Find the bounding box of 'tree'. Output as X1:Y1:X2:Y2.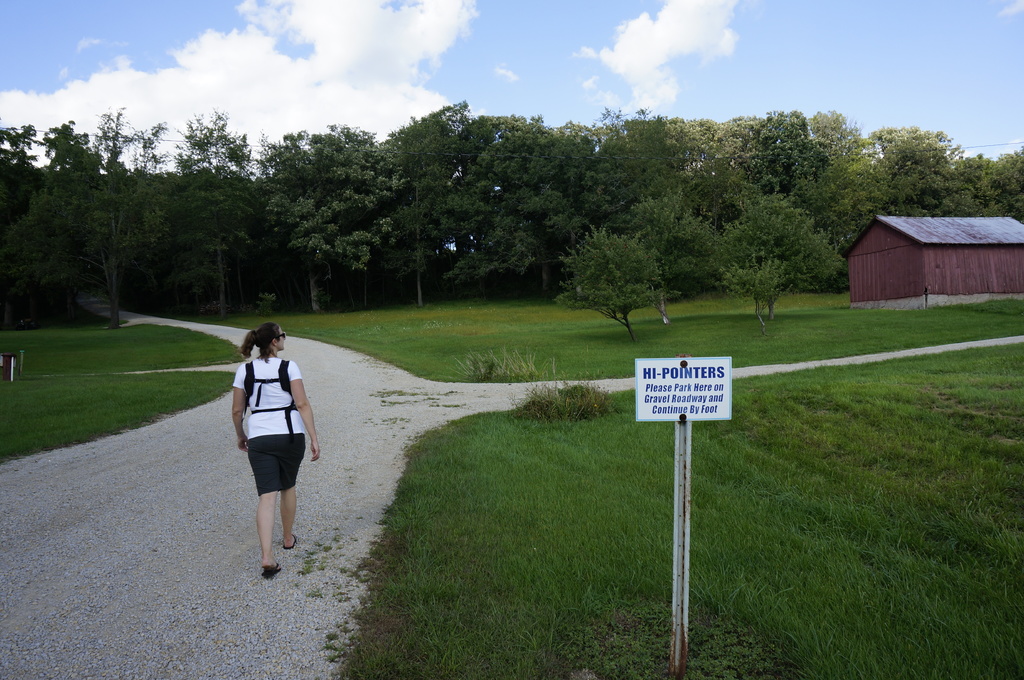
564:220:661:344.
